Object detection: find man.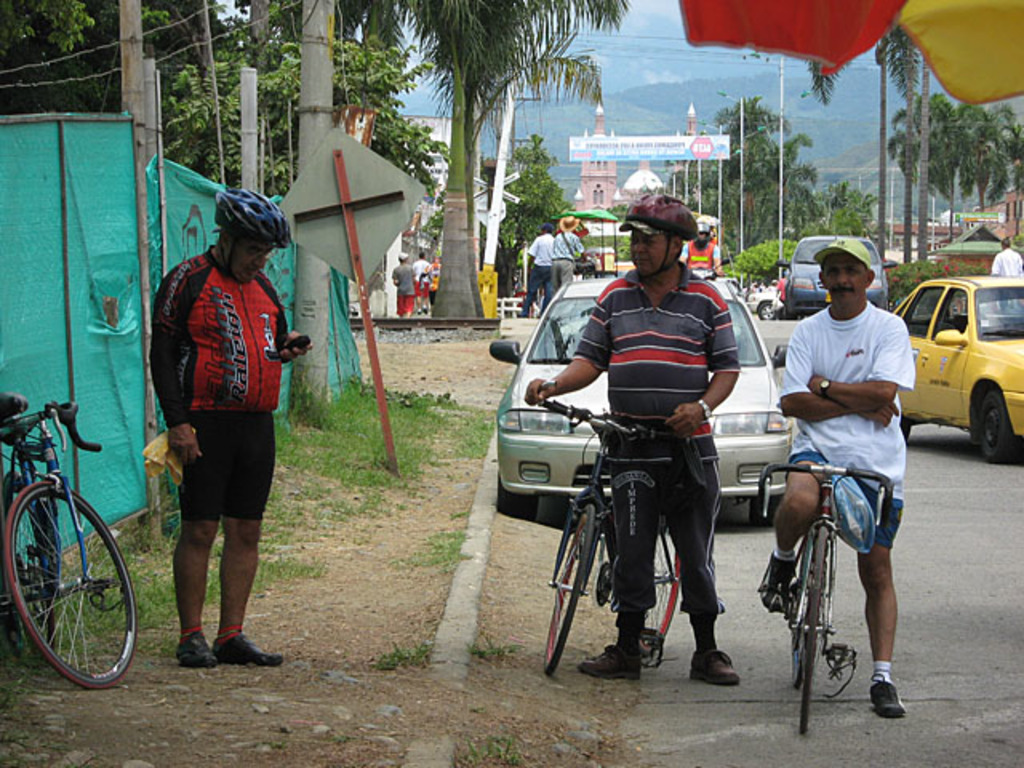
(left=525, top=222, right=554, bottom=314).
